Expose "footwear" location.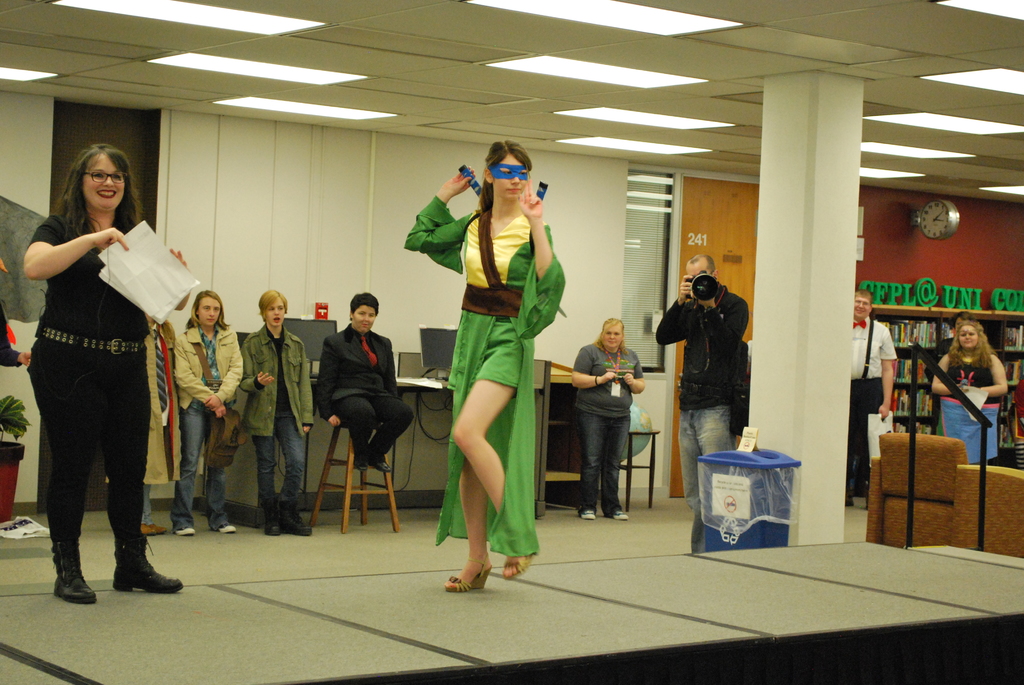
Exposed at region(503, 551, 538, 585).
